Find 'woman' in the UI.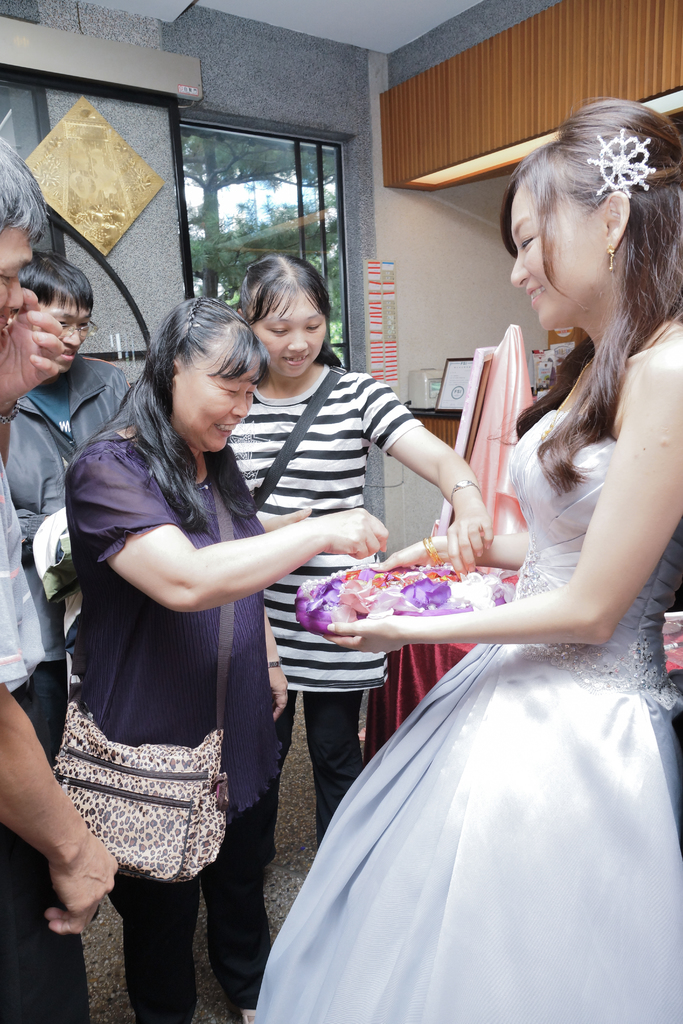
UI element at 57/300/384/1023.
